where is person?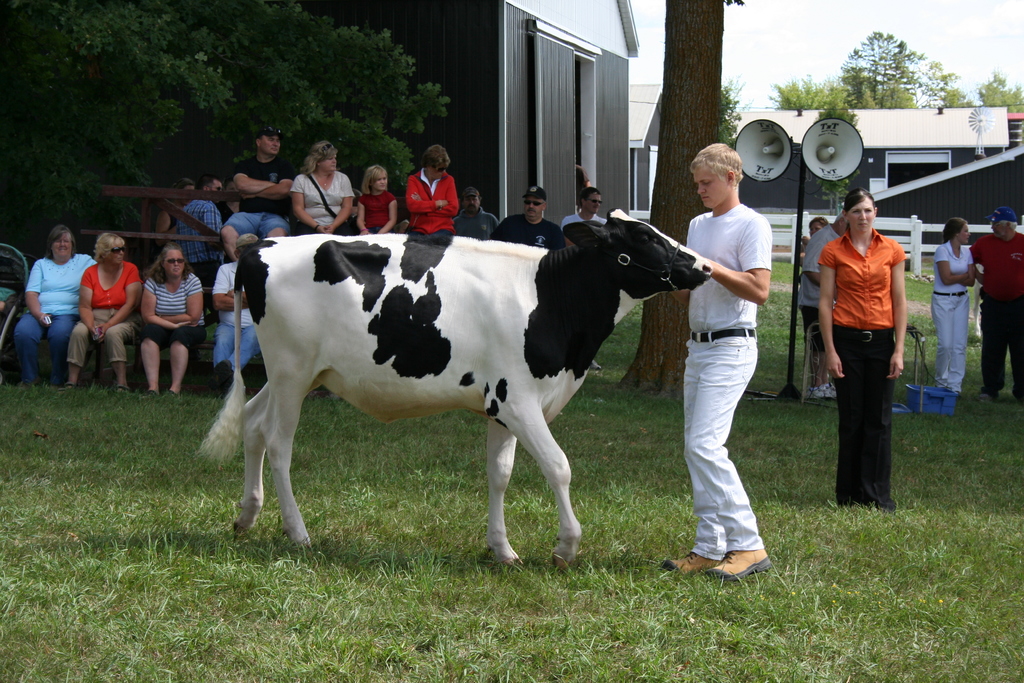
[x1=449, y1=191, x2=502, y2=239].
